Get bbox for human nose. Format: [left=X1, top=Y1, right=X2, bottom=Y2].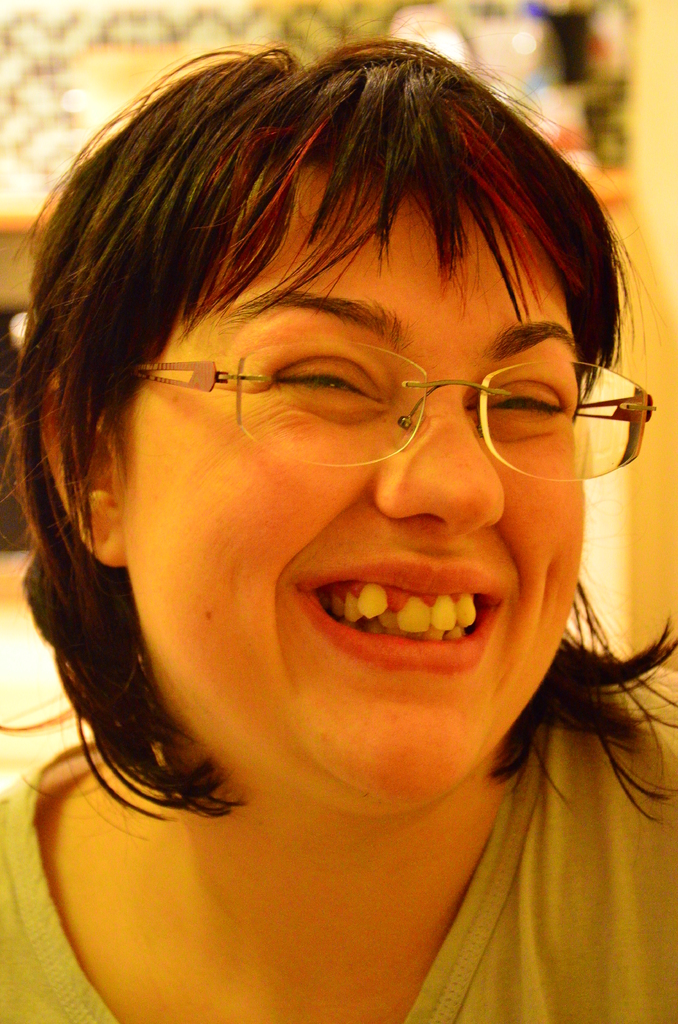
[left=376, top=385, right=502, bottom=540].
